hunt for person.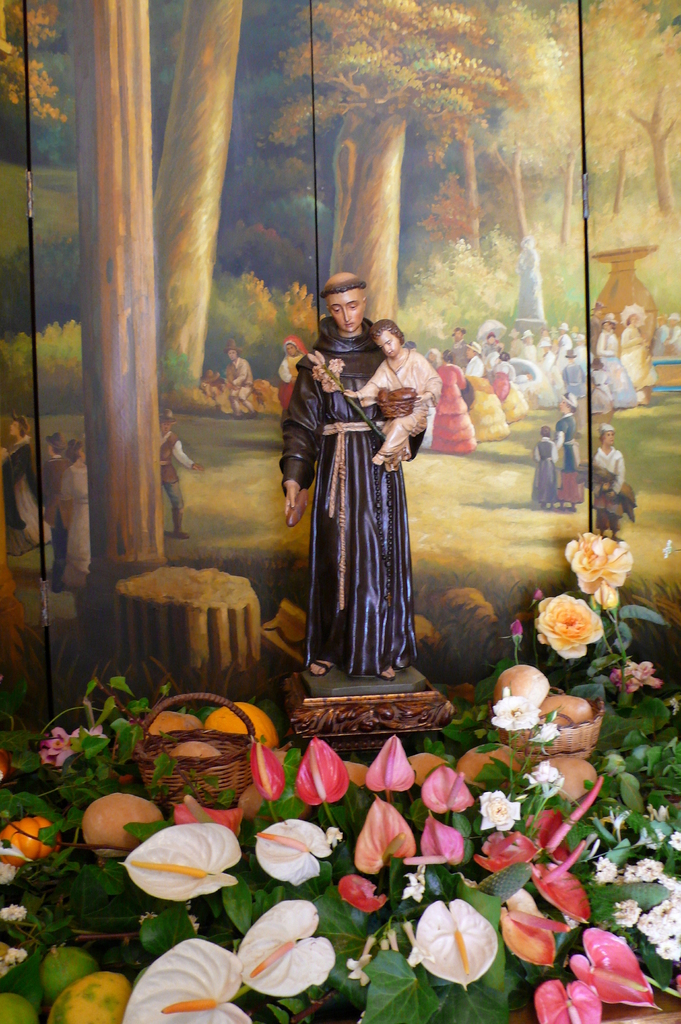
Hunted down at 343,317,444,473.
